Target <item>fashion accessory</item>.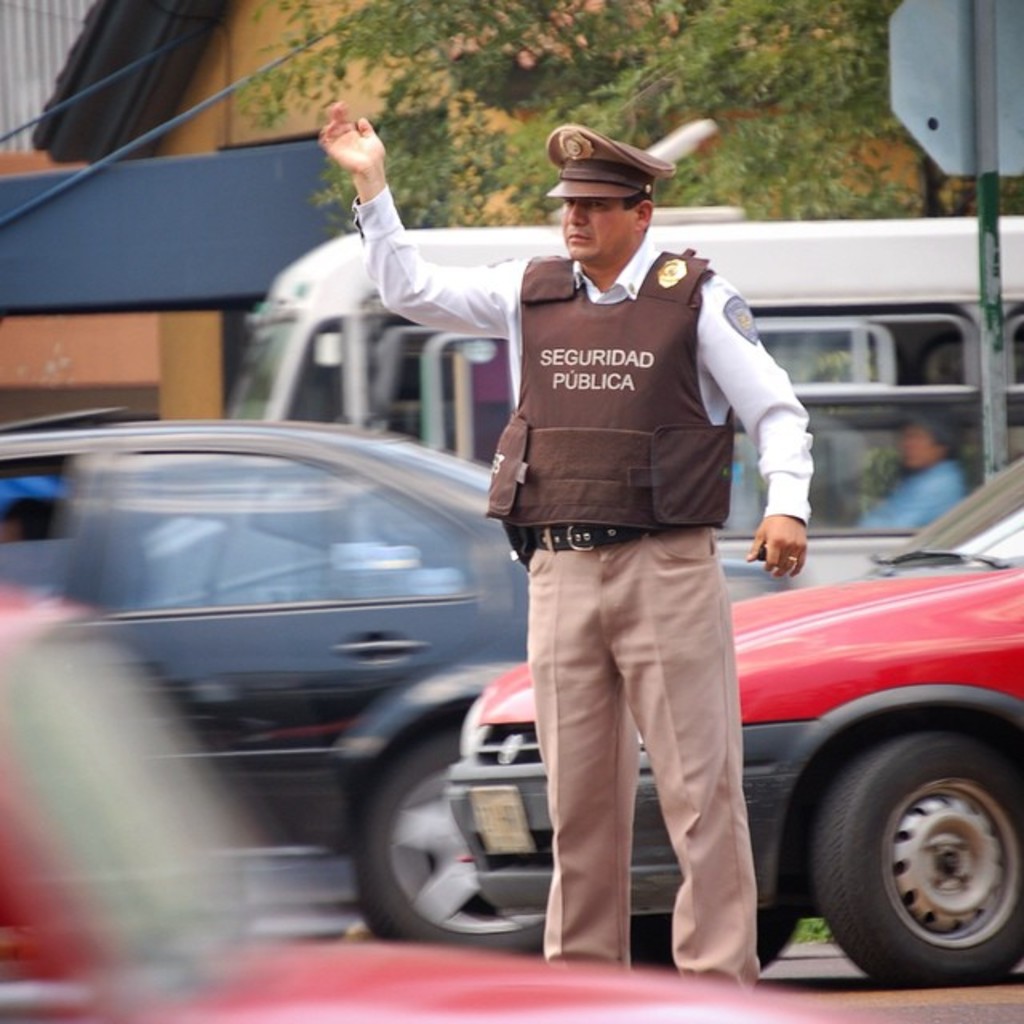
Target region: bbox=(517, 520, 659, 547).
